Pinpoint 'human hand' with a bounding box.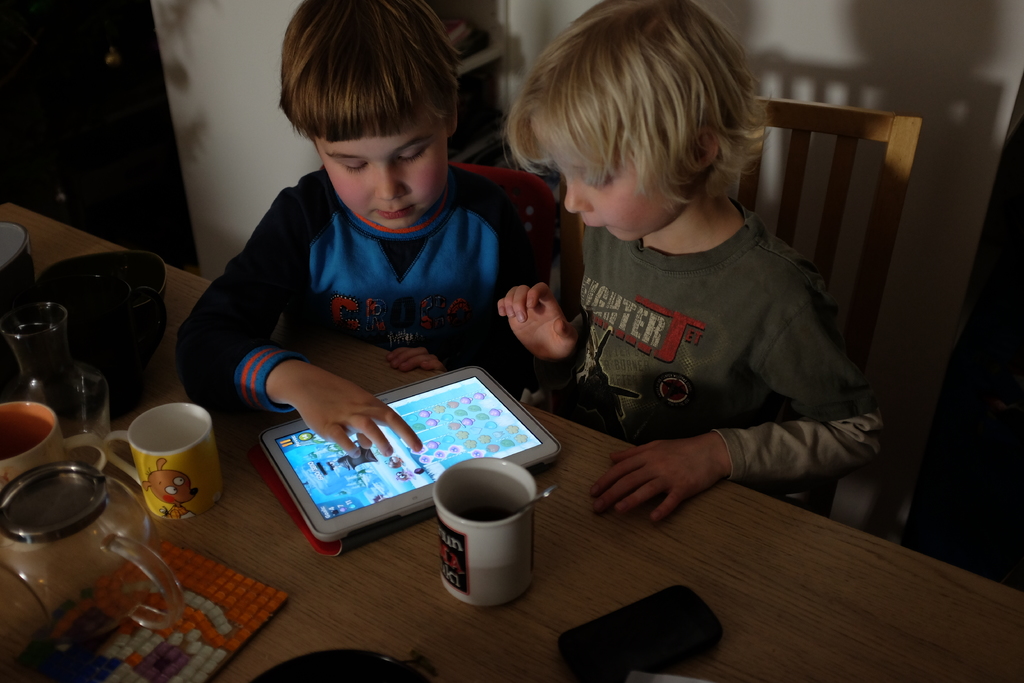
x1=295 y1=372 x2=424 y2=457.
